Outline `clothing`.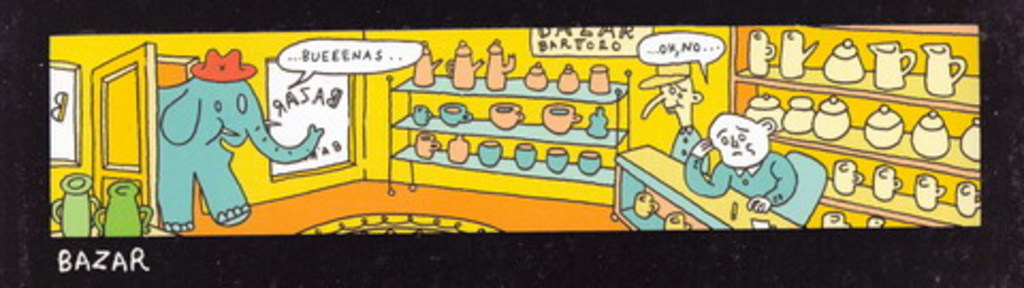
Outline: rect(678, 147, 815, 205).
